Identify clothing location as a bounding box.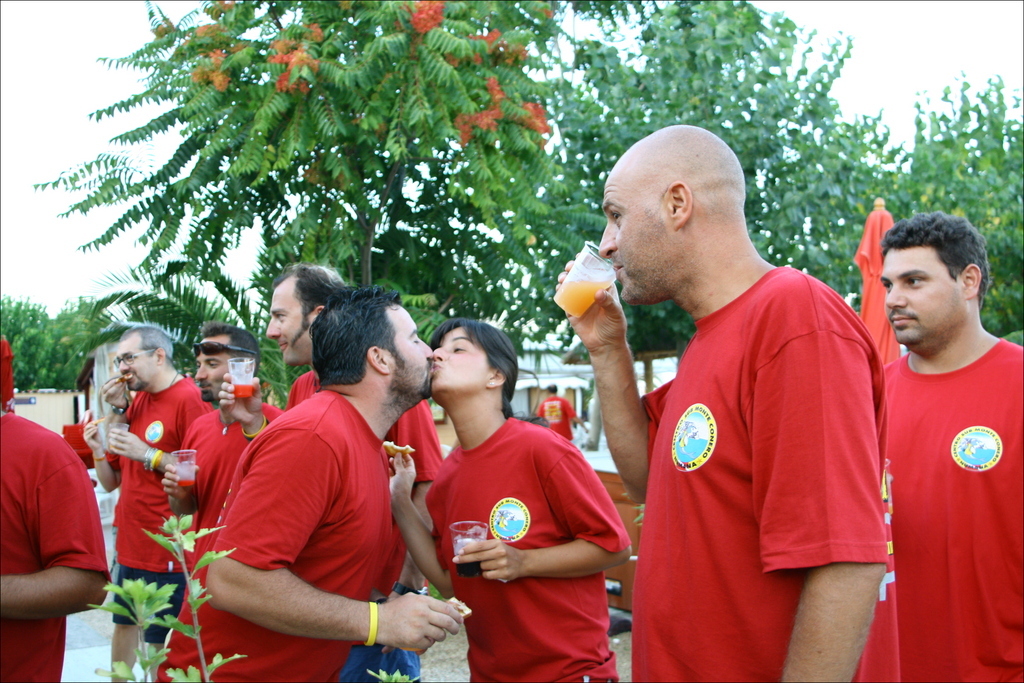
[104,374,214,644].
